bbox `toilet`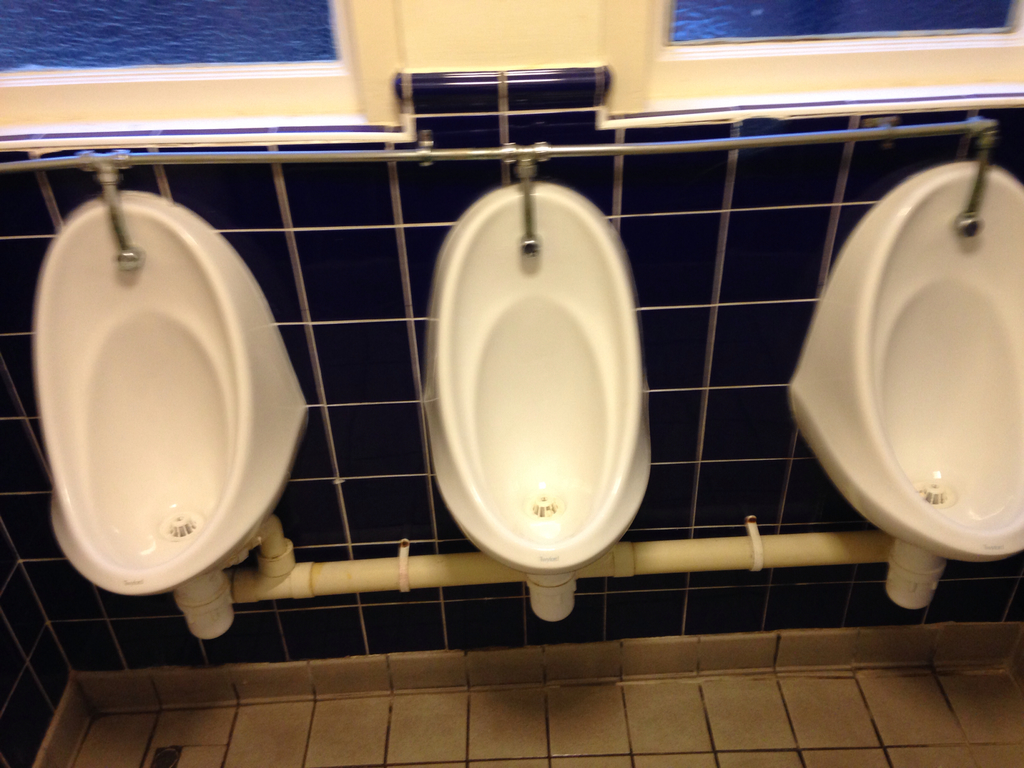
{"left": 783, "top": 157, "right": 1023, "bottom": 566}
